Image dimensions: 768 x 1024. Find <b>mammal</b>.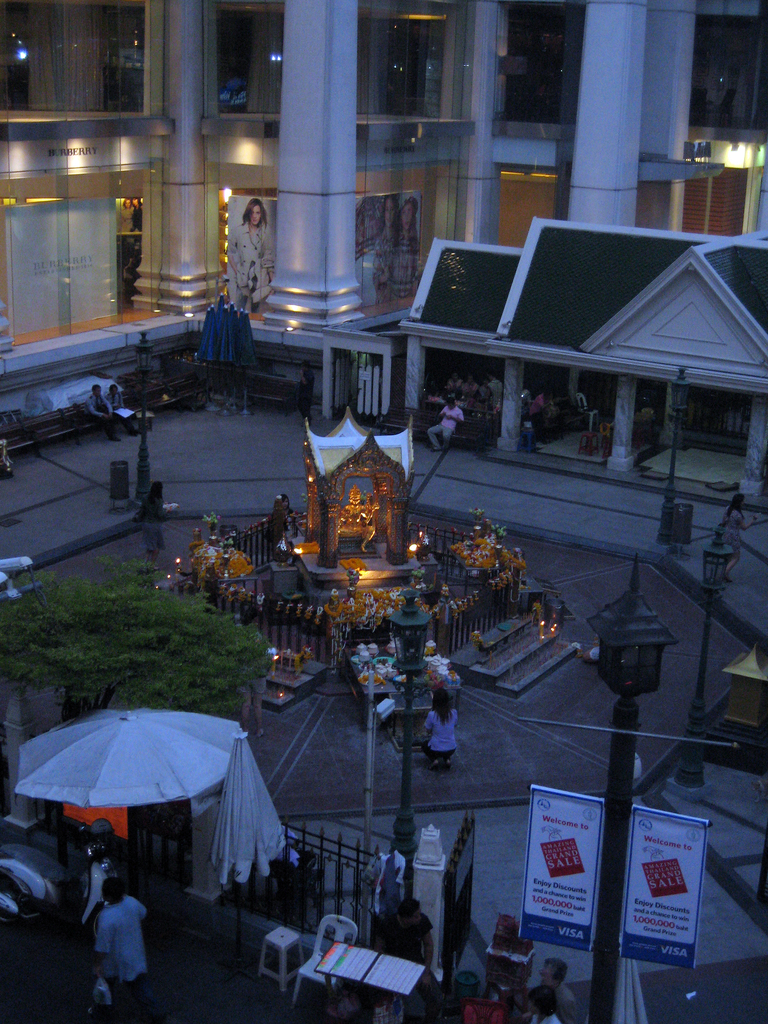
385, 191, 422, 303.
